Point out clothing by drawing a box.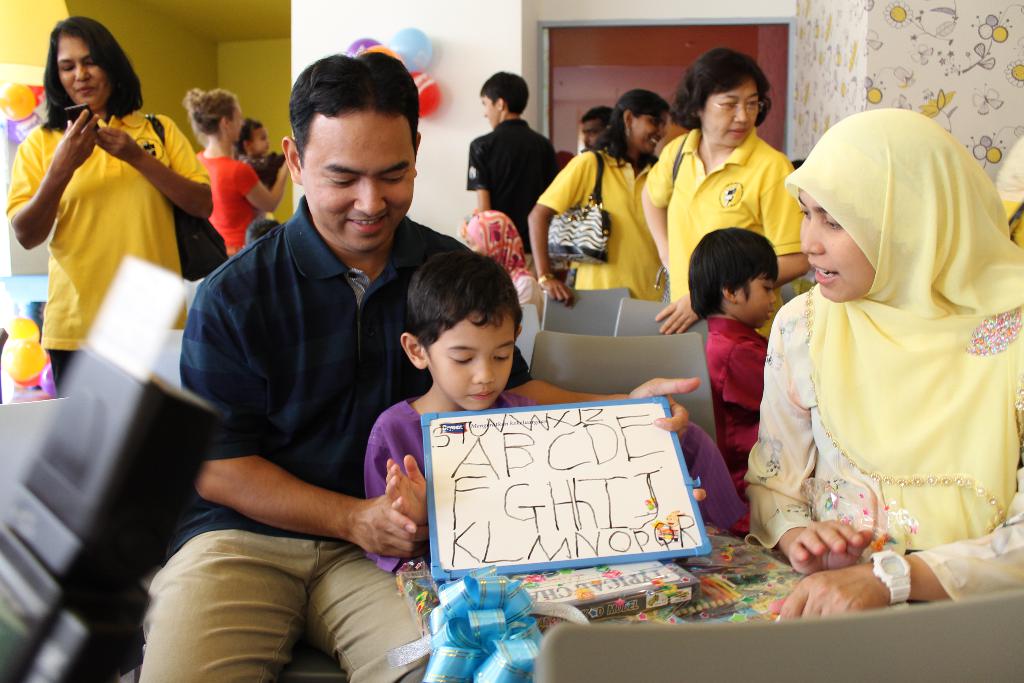
x1=359 y1=399 x2=742 y2=552.
